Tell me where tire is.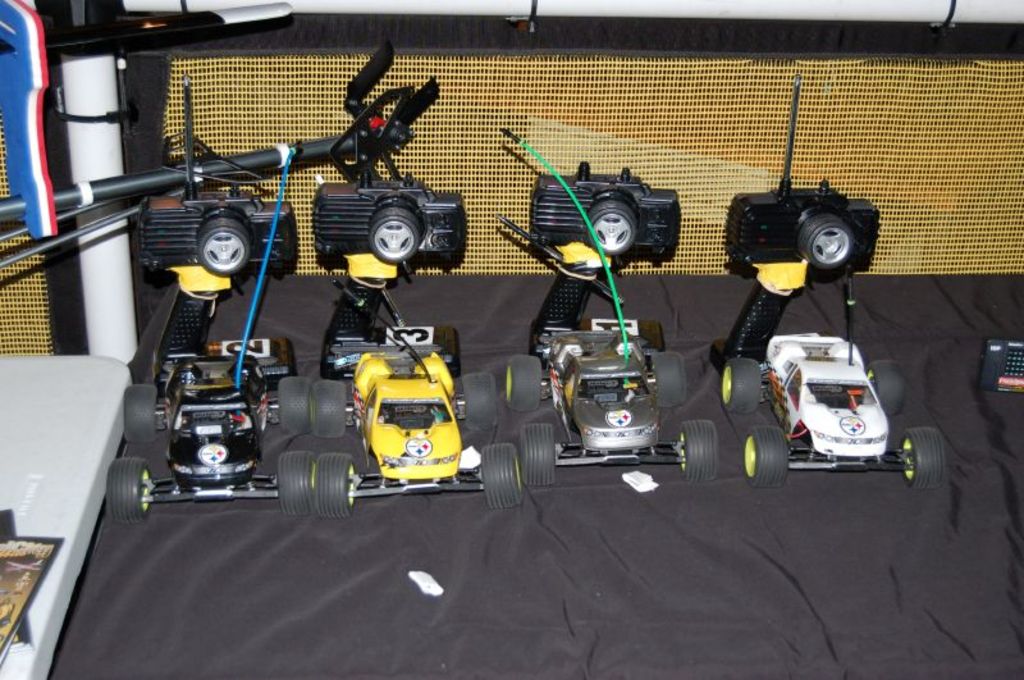
tire is at locate(192, 216, 255, 278).
